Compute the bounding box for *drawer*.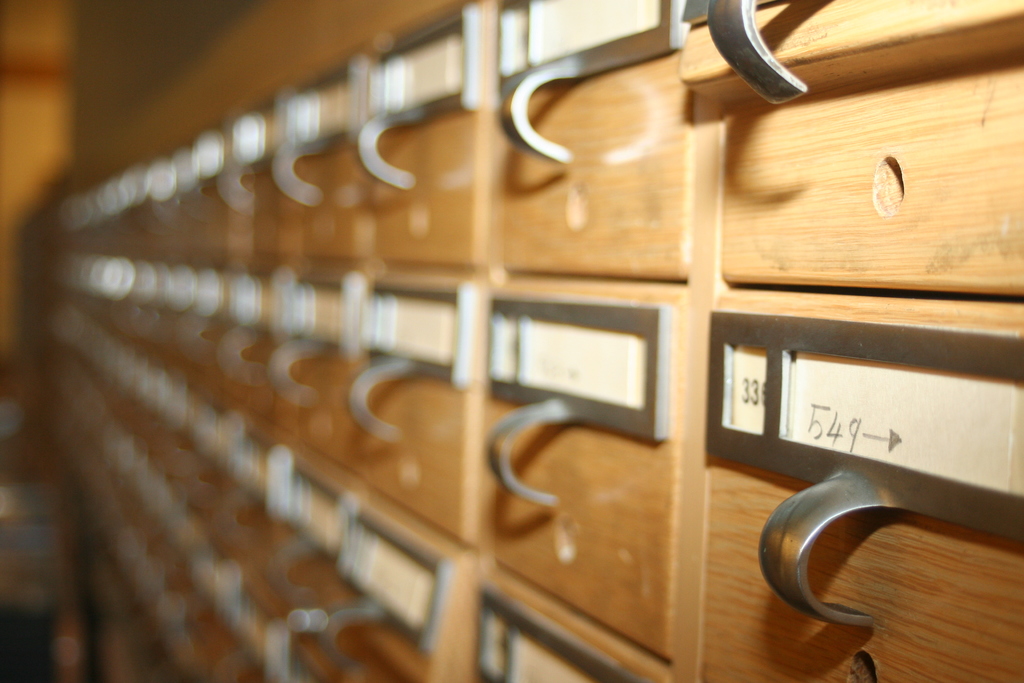
pyautogui.locateOnScreen(476, 280, 681, 663).
